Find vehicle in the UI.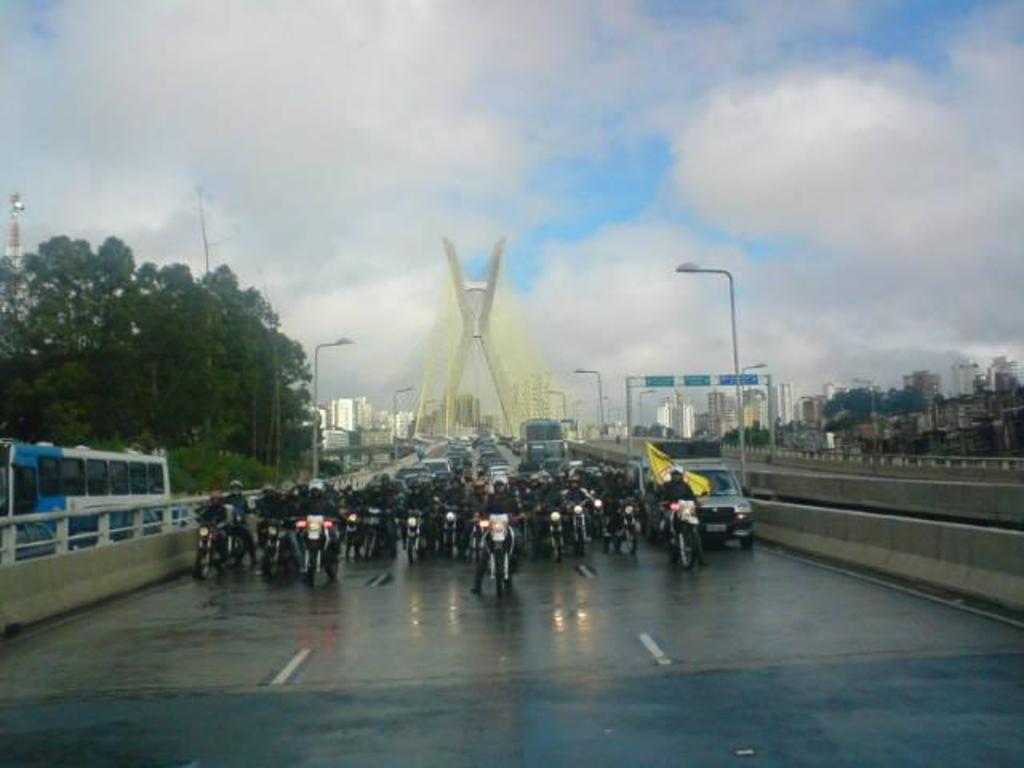
UI element at (x1=648, y1=462, x2=758, y2=550).
